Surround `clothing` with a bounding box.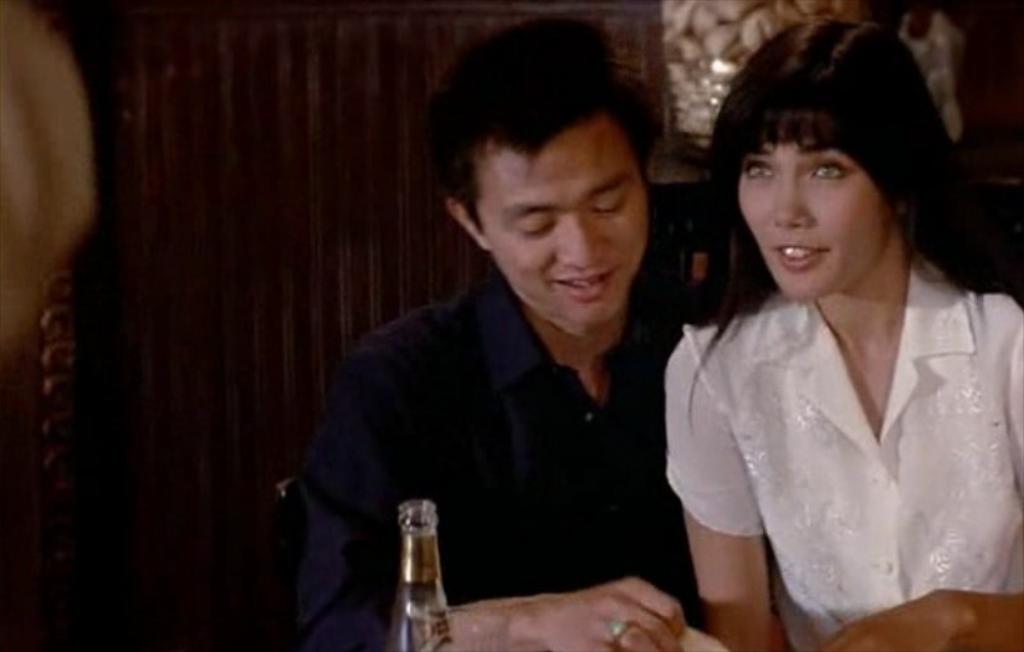
crop(659, 227, 1012, 616).
